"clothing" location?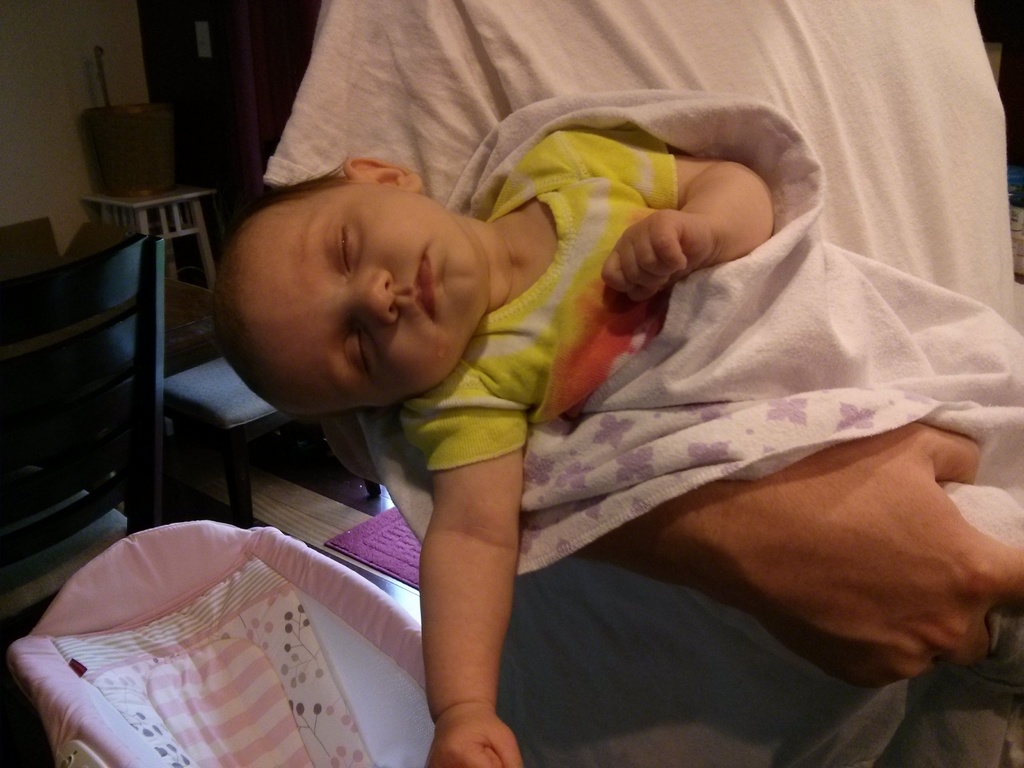
<box>376,132,906,484</box>
